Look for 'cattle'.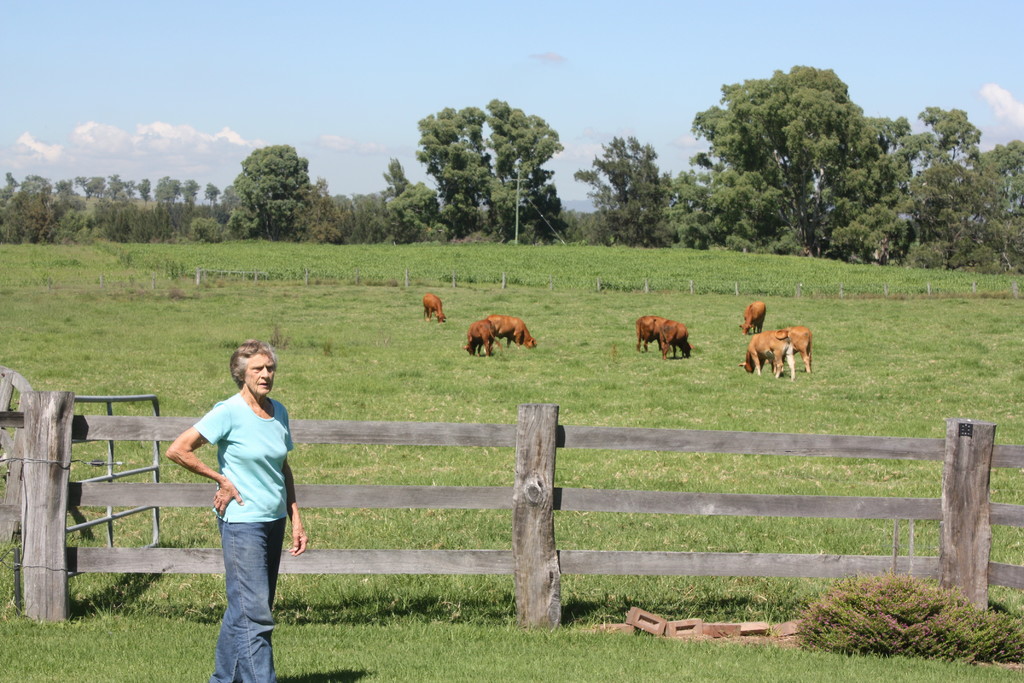
Found: rect(423, 292, 448, 323).
